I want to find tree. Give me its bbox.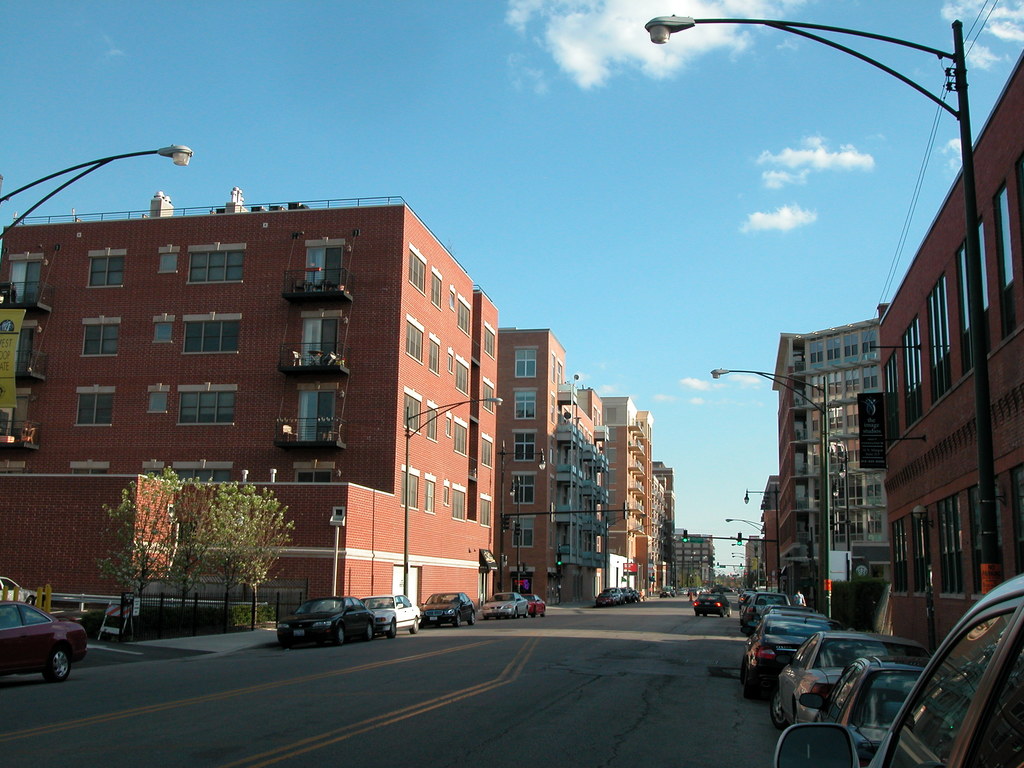
bbox(92, 463, 295, 630).
